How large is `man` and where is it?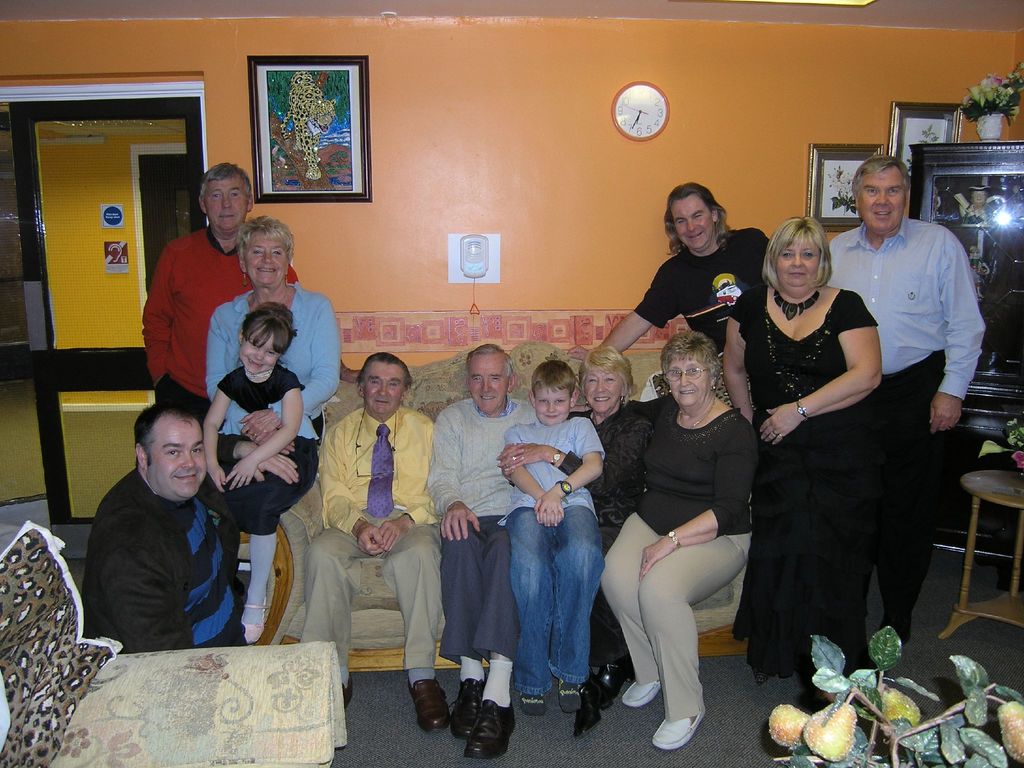
Bounding box: <region>144, 161, 362, 422</region>.
